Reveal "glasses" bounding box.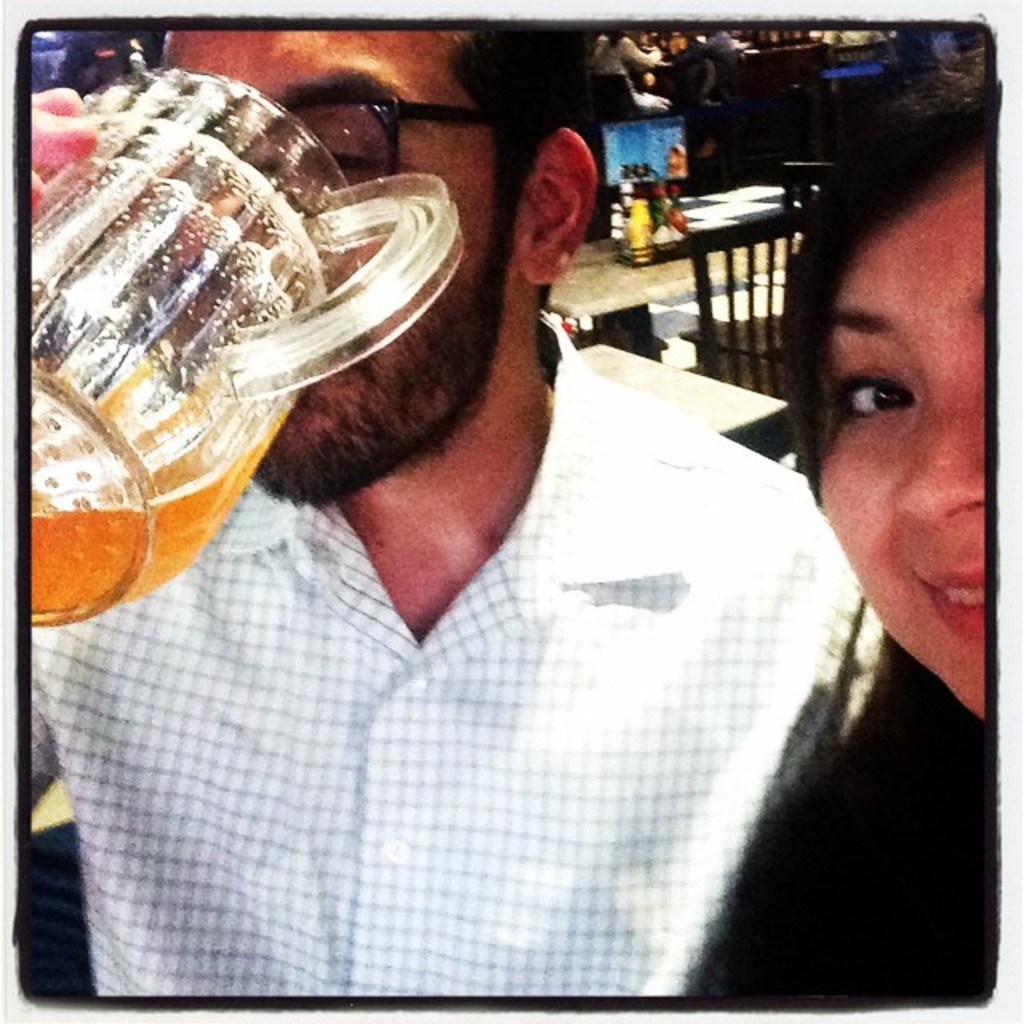
Revealed: detection(291, 96, 502, 182).
